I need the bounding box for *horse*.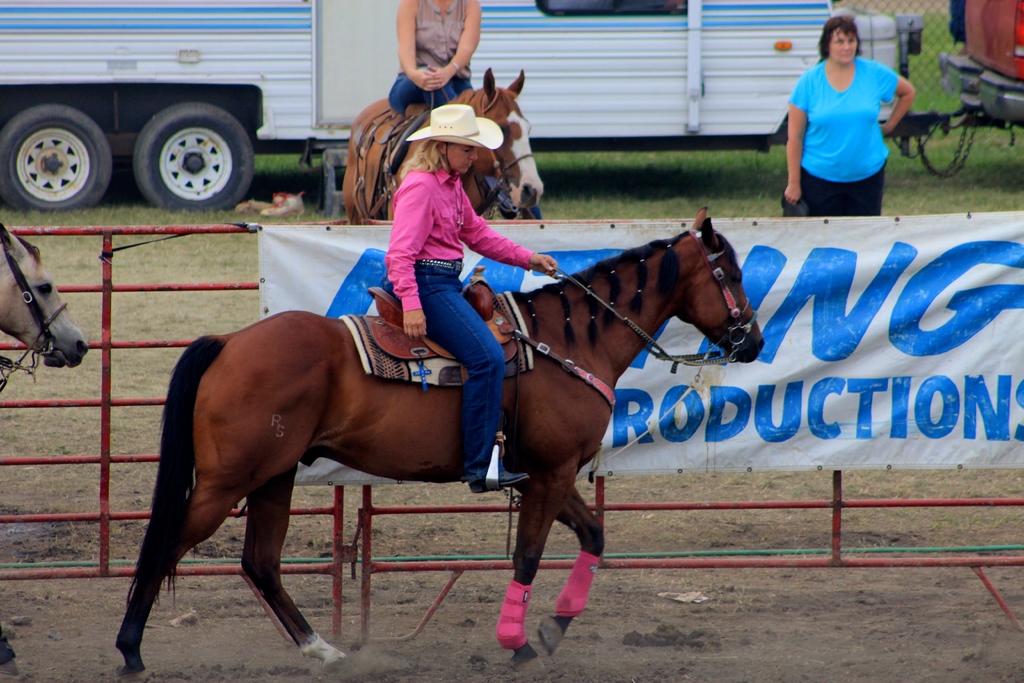
Here it is: box=[0, 218, 85, 364].
